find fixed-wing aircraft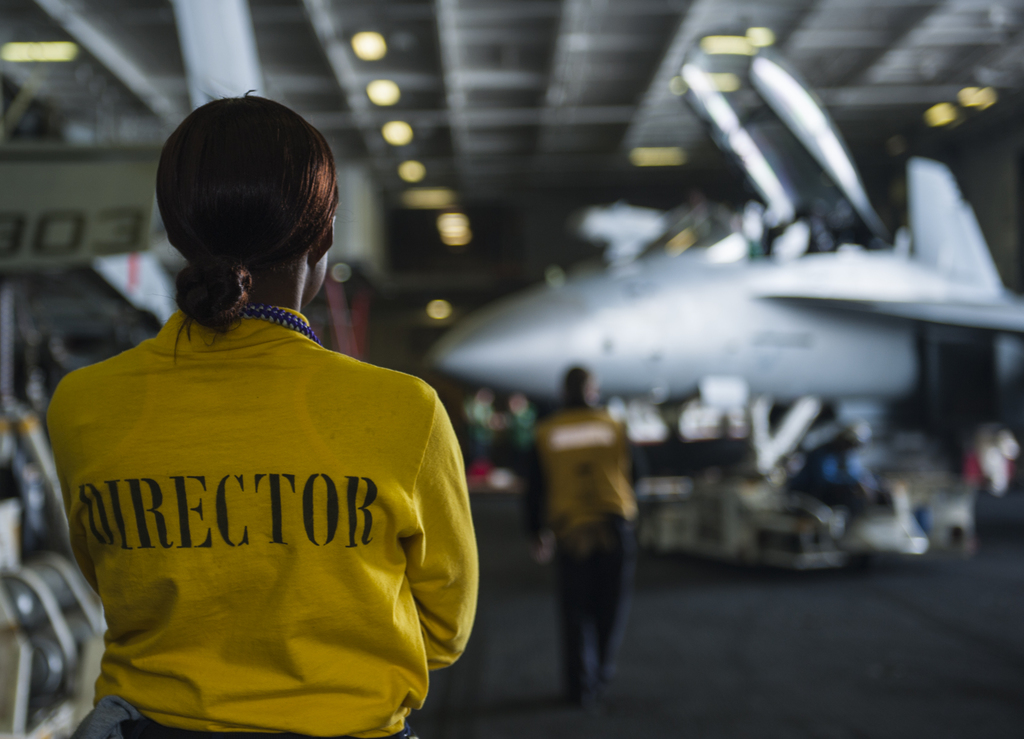
locate(430, 51, 1021, 469)
